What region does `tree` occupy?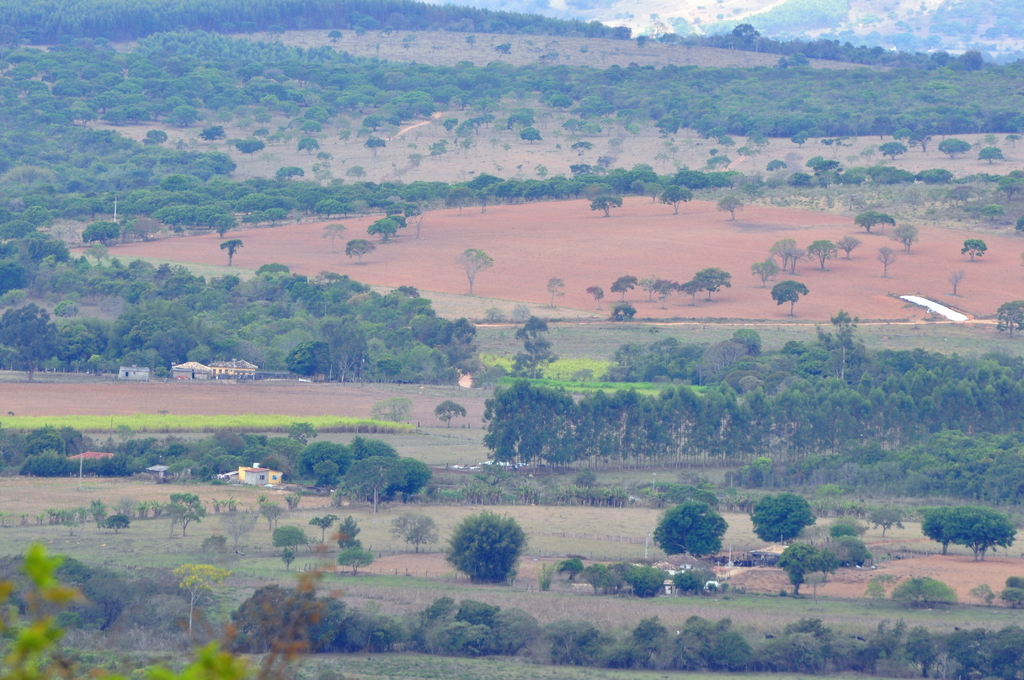
{"left": 804, "top": 238, "right": 840, "bottom": 271}.
